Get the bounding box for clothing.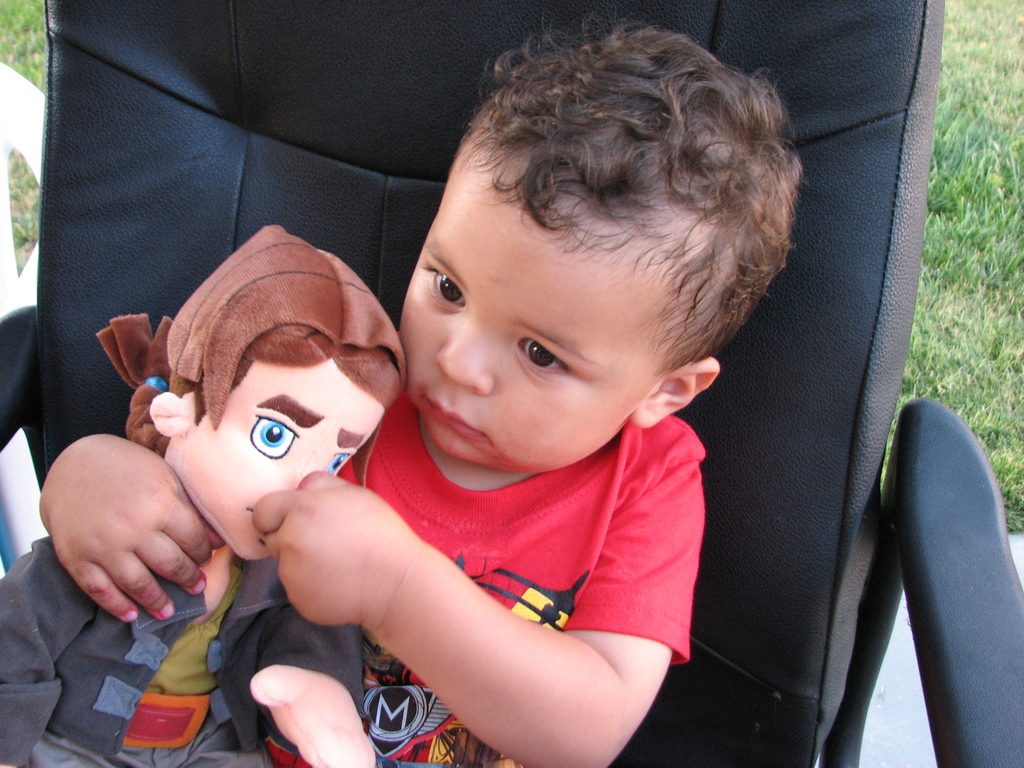
select_region(0, 540, 361, 767).
